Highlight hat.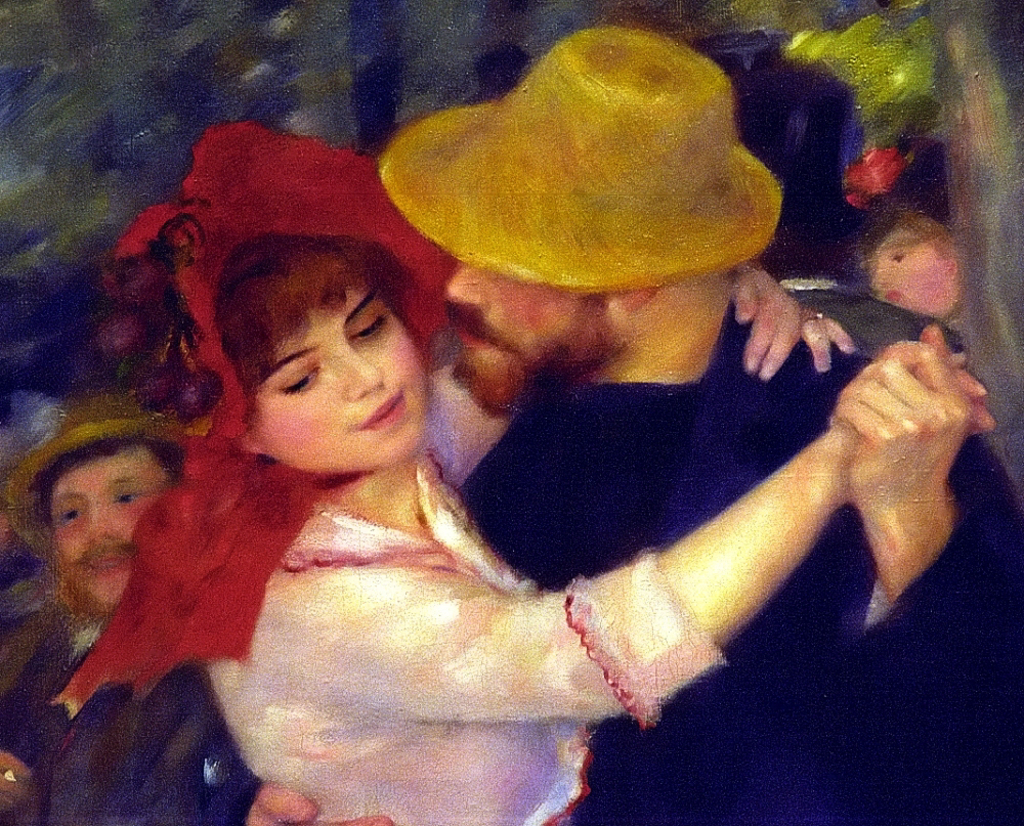
Highlighted region: bbox=[46, 118, 462, 725].
